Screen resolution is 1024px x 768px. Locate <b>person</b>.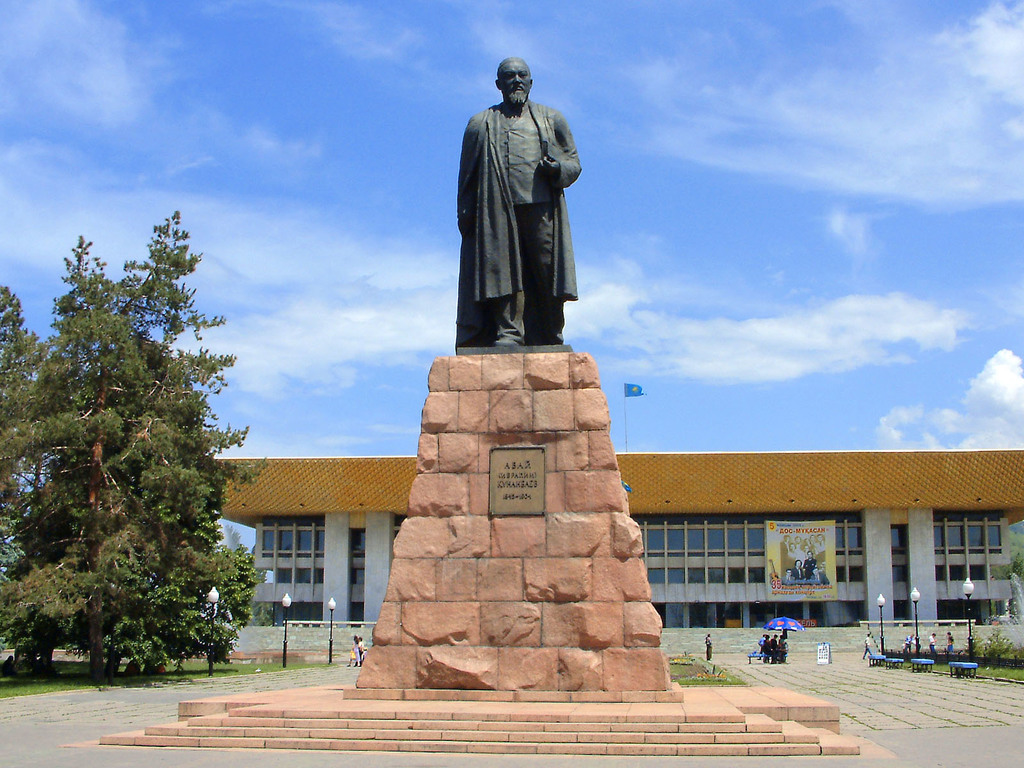
903 632 913 656.
